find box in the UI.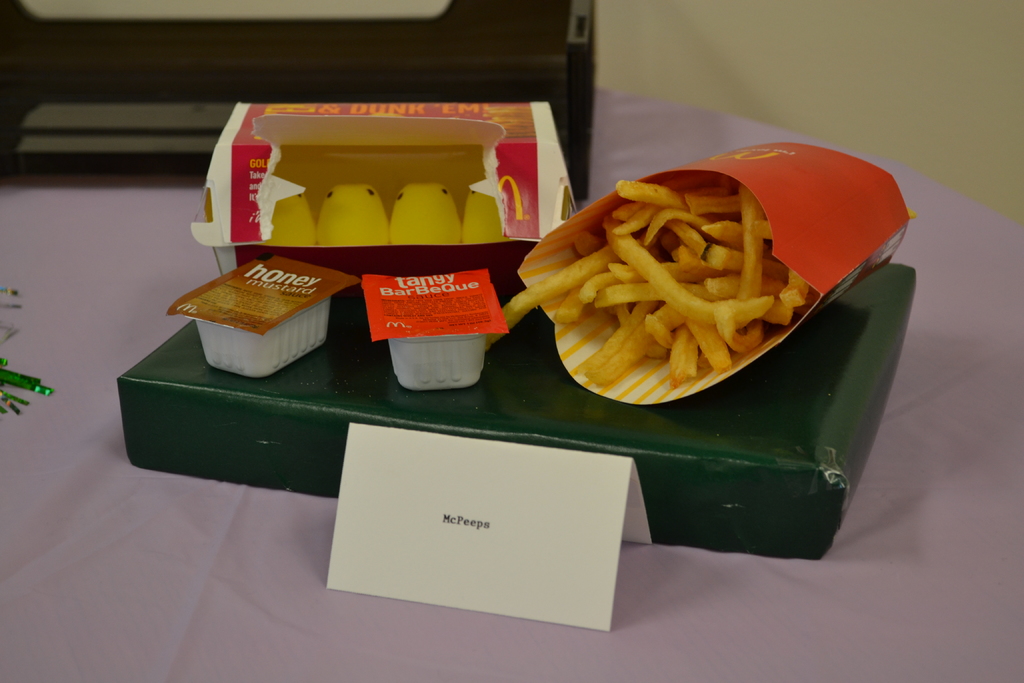
UI element at left=515, top=131, right=932, bottom=404.
